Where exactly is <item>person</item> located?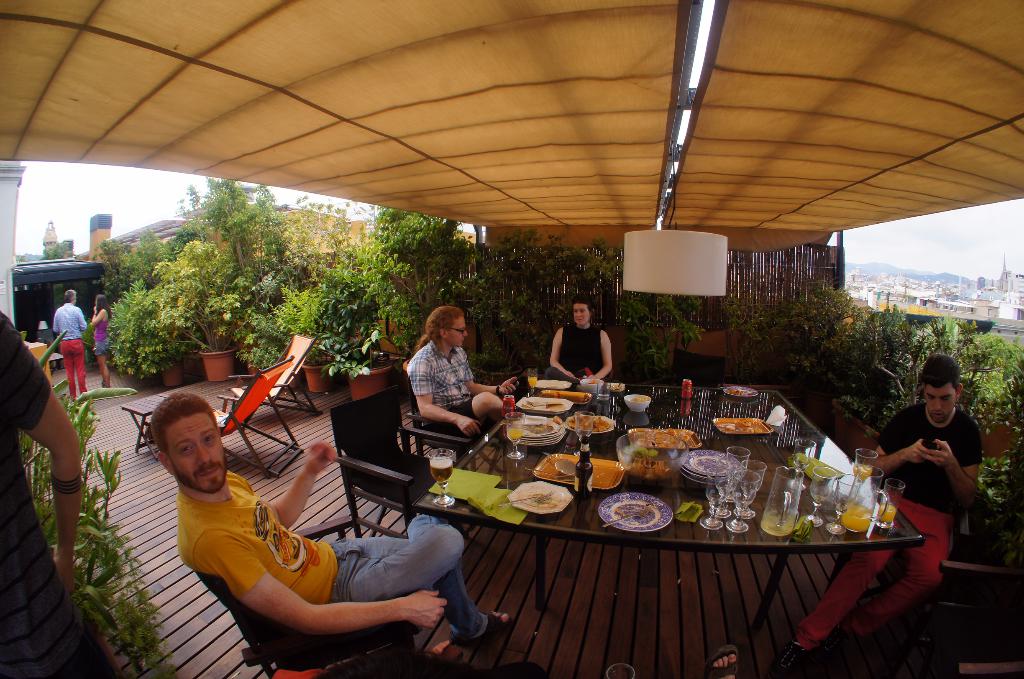
Its bounding box is [560,292,620,391].
